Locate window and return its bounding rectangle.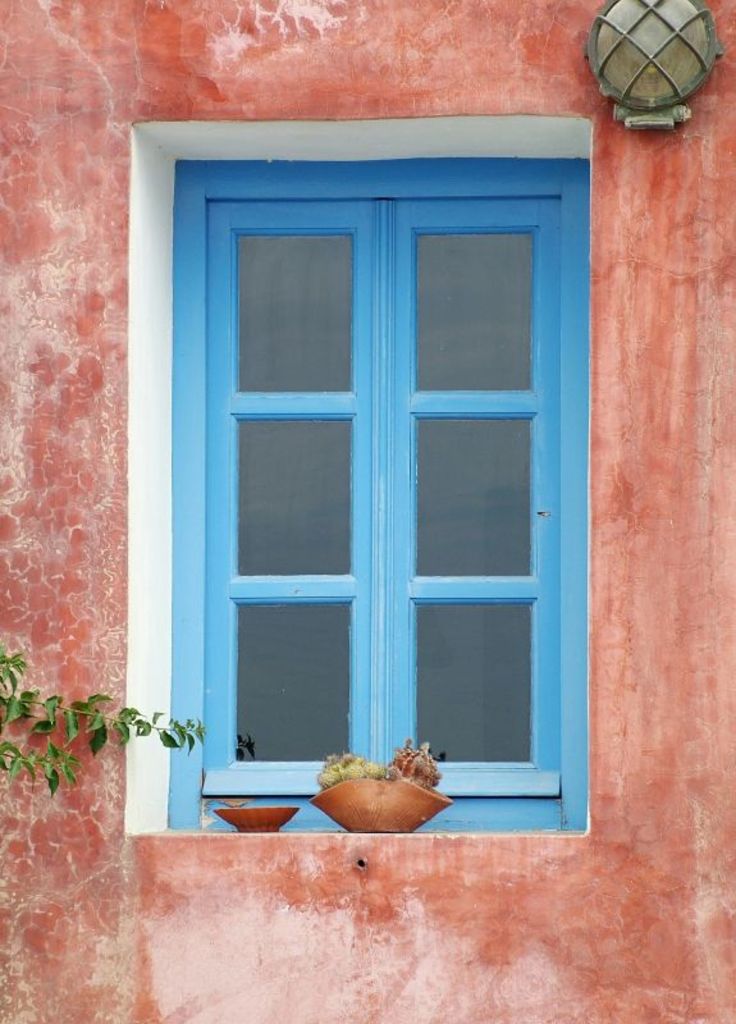
BBox(116, 115, 593, 833).
